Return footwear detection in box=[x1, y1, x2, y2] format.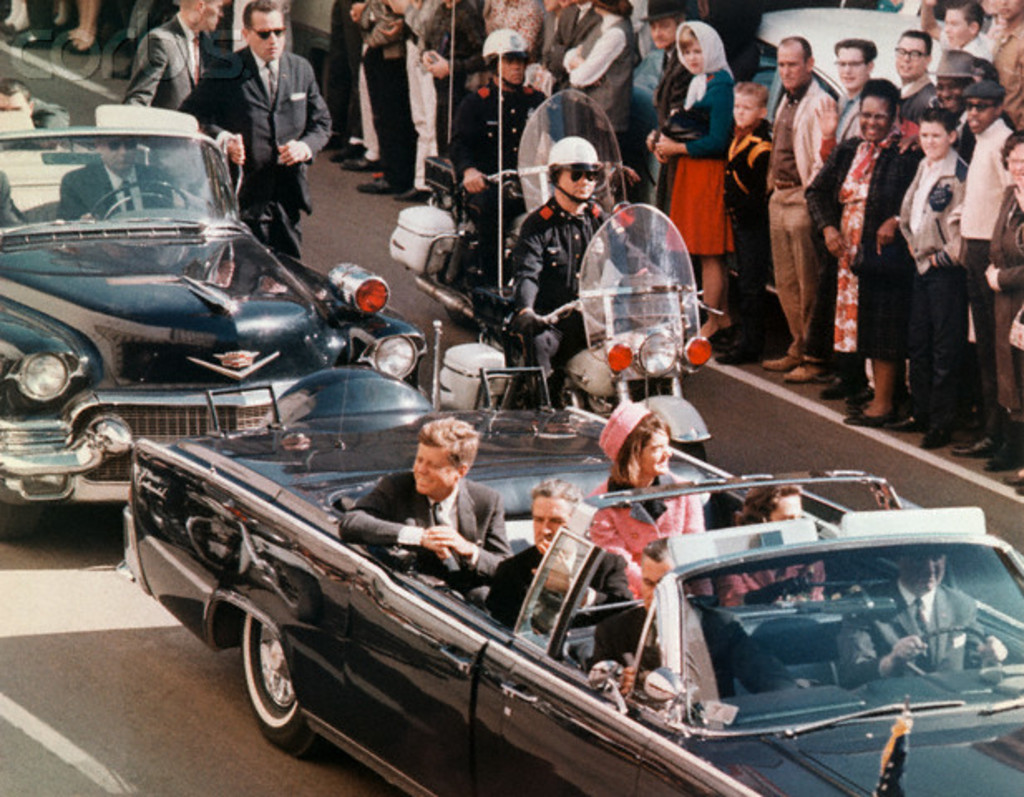
box=[785, 365, 822, 380].
